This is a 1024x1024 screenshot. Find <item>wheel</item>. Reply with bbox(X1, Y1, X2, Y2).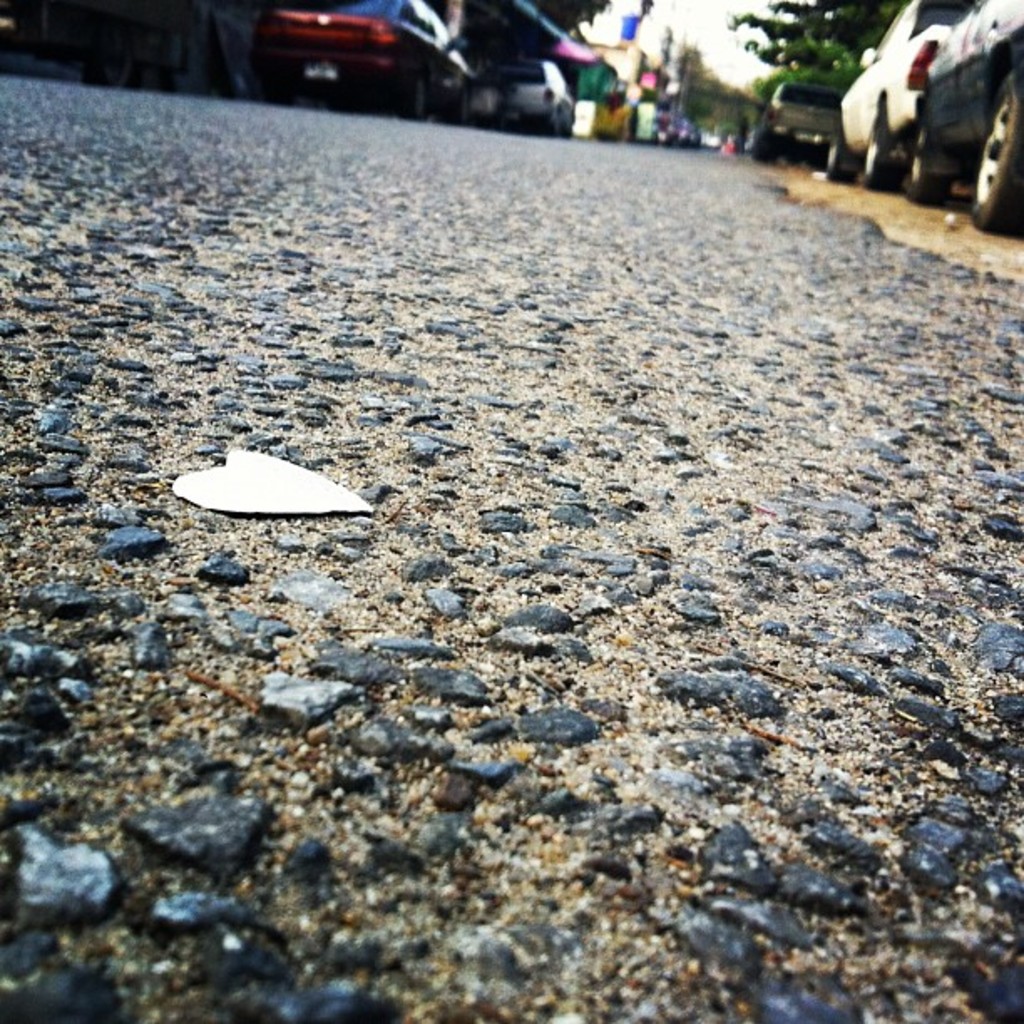
bbox(828, 131, 858, 182).
